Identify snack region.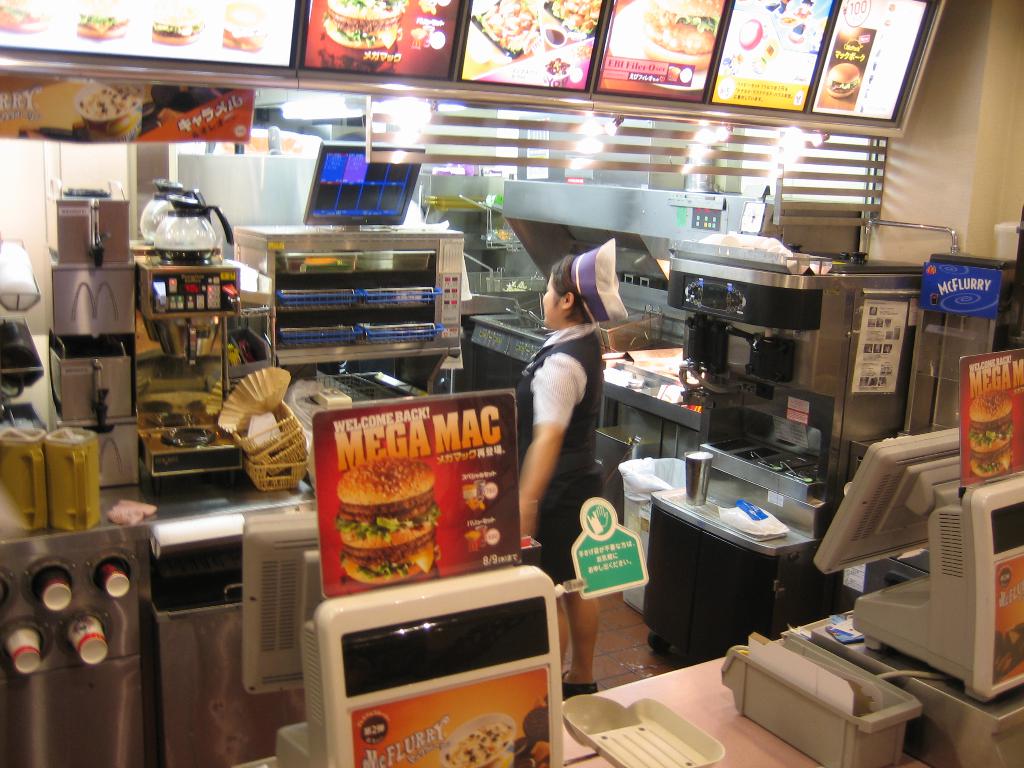
Region: {"x1": 152, "y1": 11, "x2": 204, "y2": 47}.
